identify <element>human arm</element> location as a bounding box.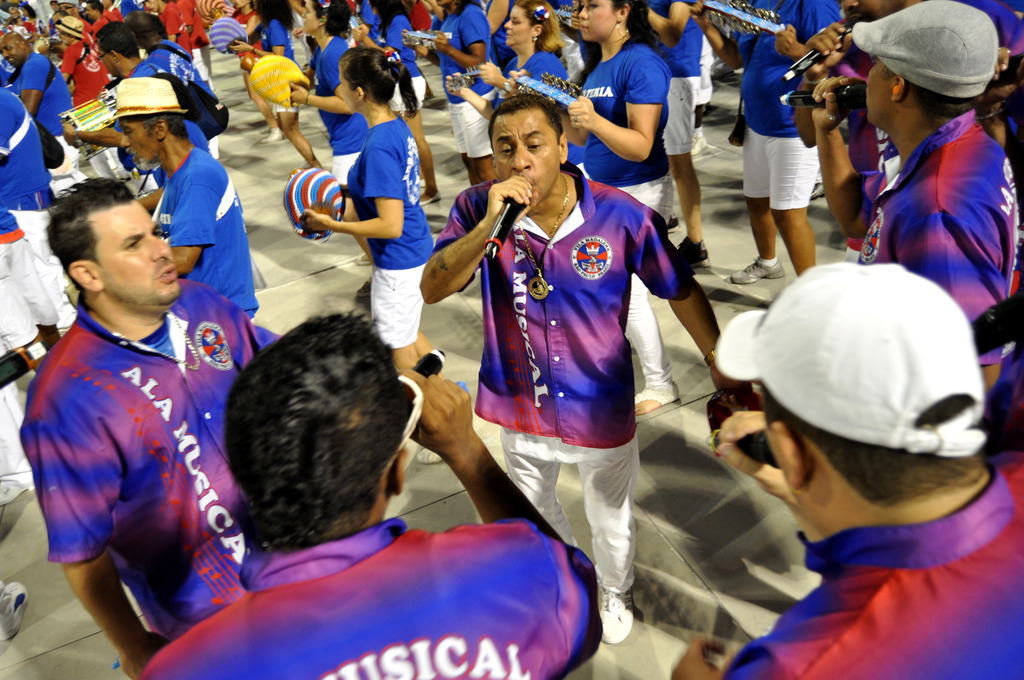
164,172,214,275.
